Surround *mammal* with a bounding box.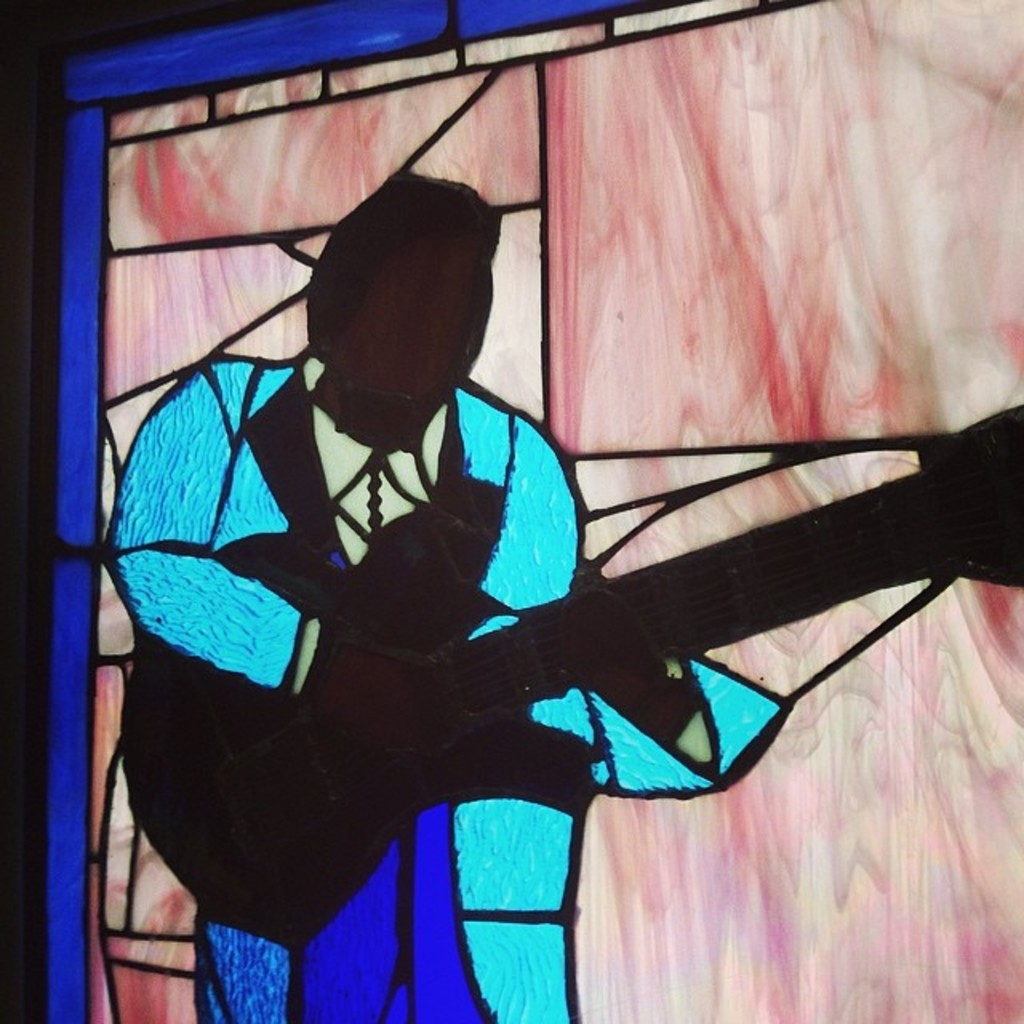
<box>98,157,725,1022</box>.
